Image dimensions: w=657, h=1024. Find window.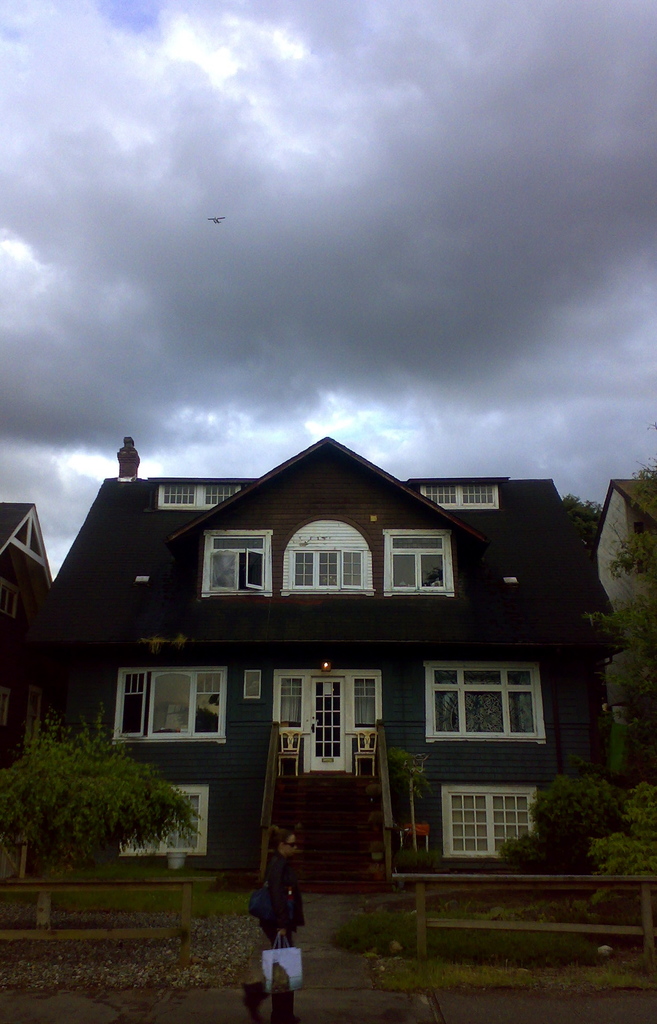
x1=384, y1=524, x2=457, y2=590.
